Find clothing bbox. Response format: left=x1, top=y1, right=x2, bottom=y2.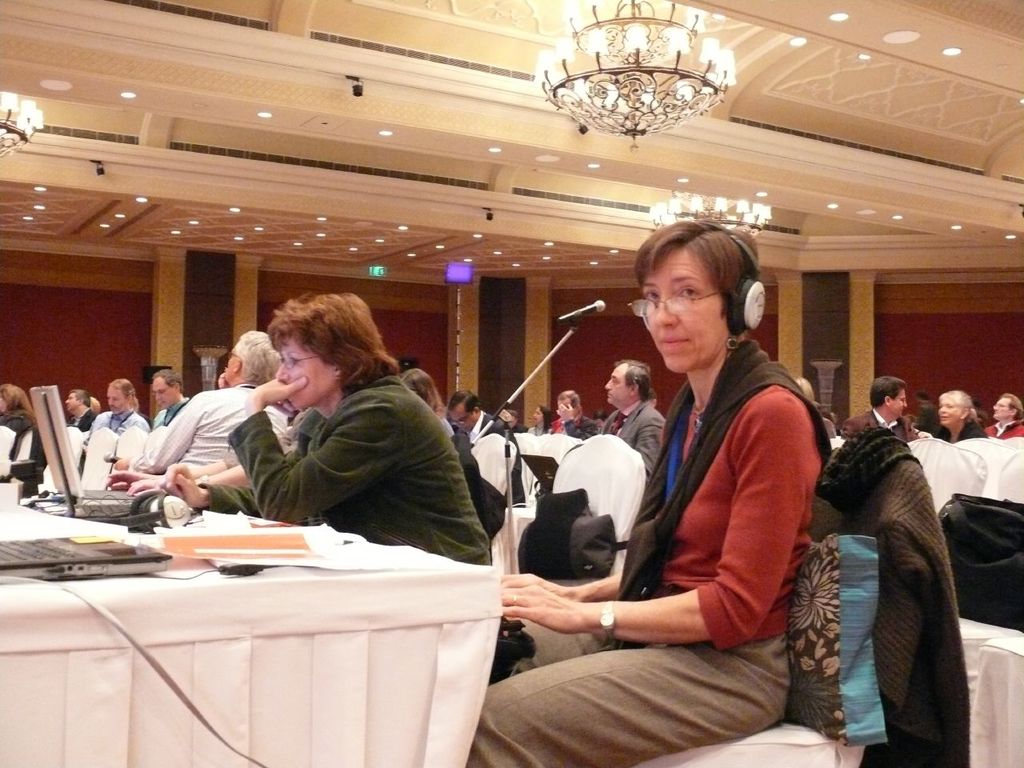
left=149, top=393, right=190, bottom=430.
